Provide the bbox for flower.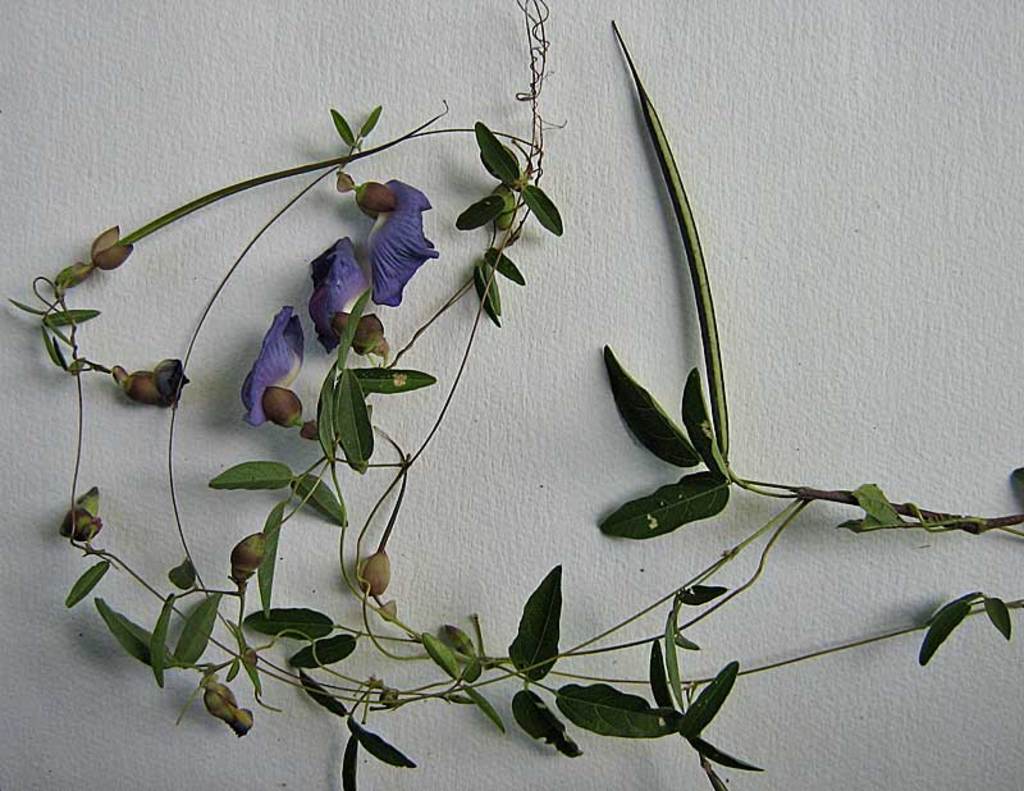
(338,159,439,324).
